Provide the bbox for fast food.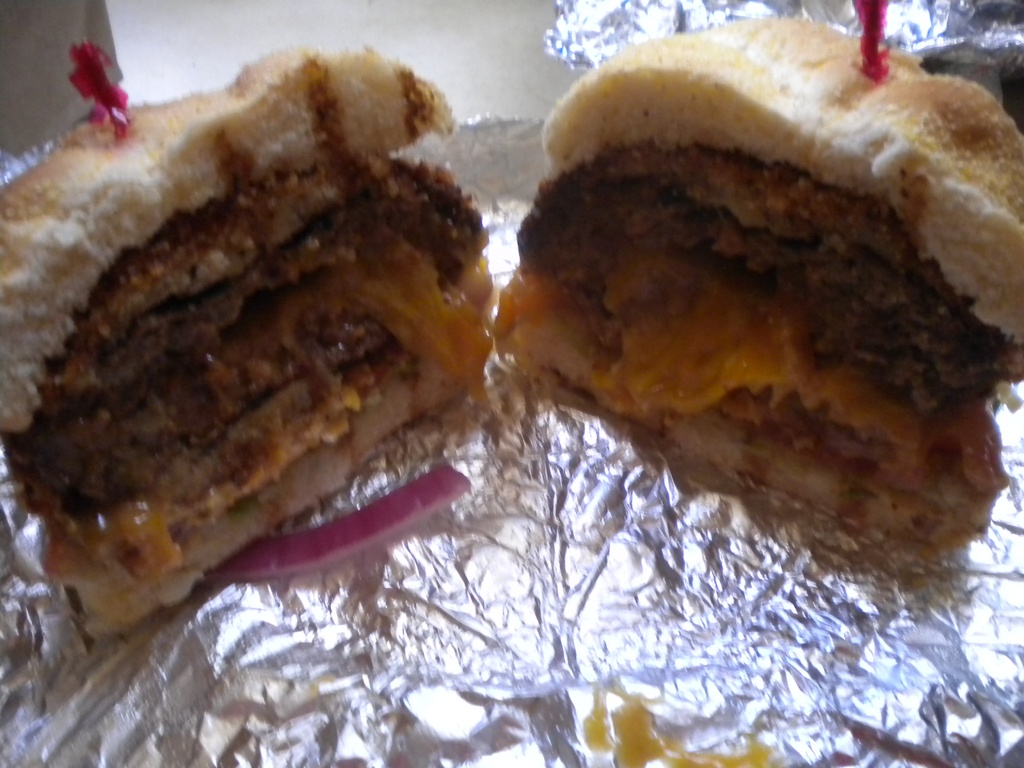
<bbox>0, 37, 489, 645</bbox>.
